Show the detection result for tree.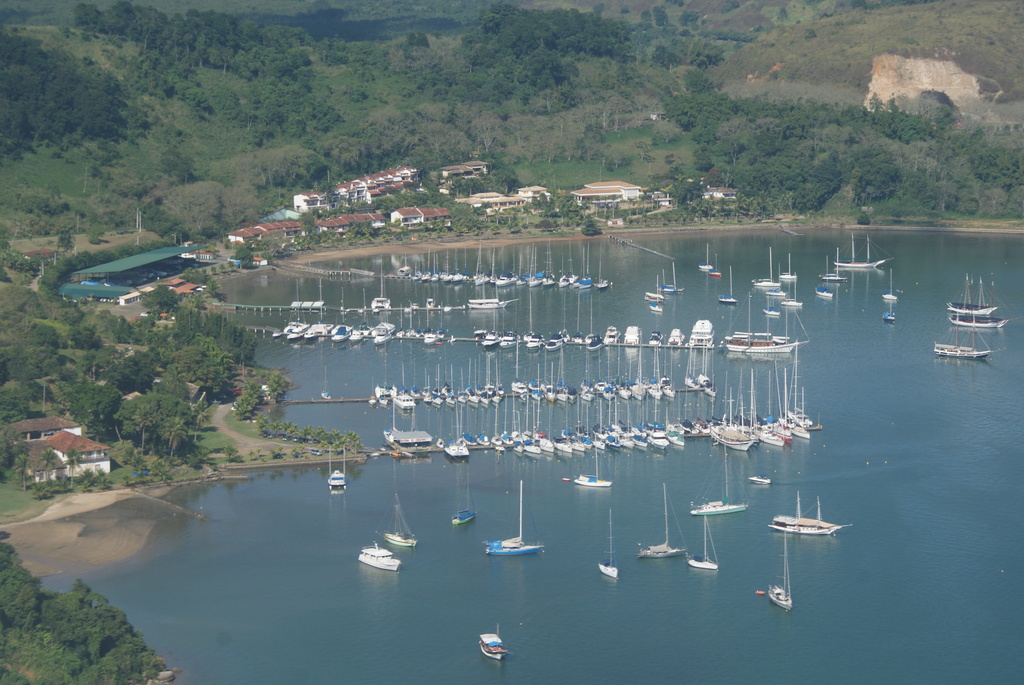
locate(0, 421, 29, 479).
